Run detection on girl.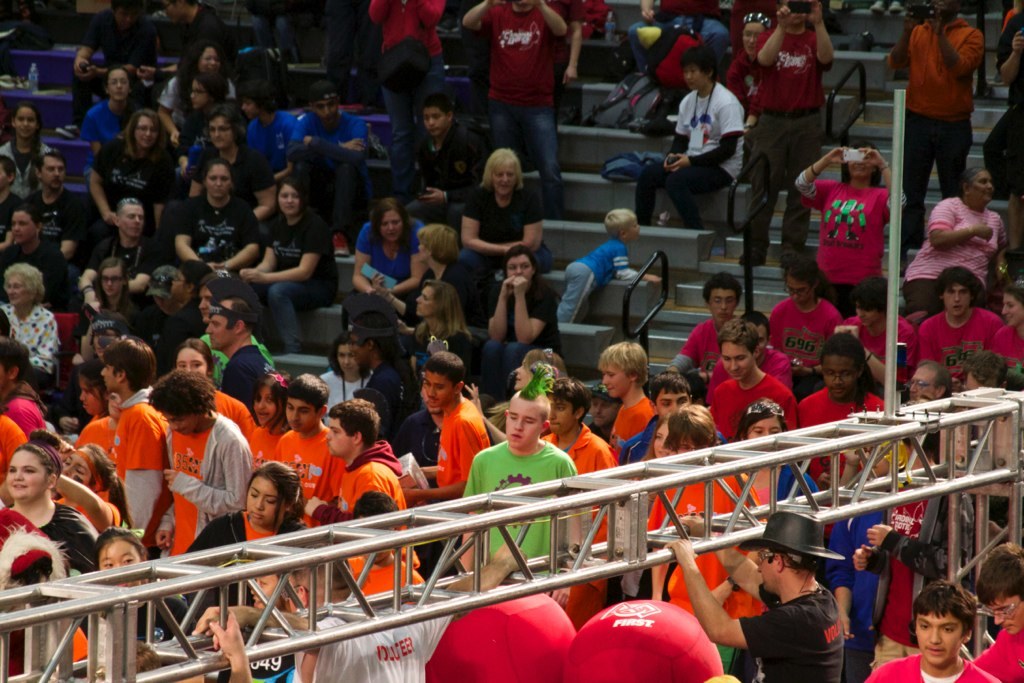
Result: left=182, top=96, right=272, bottom=205.
